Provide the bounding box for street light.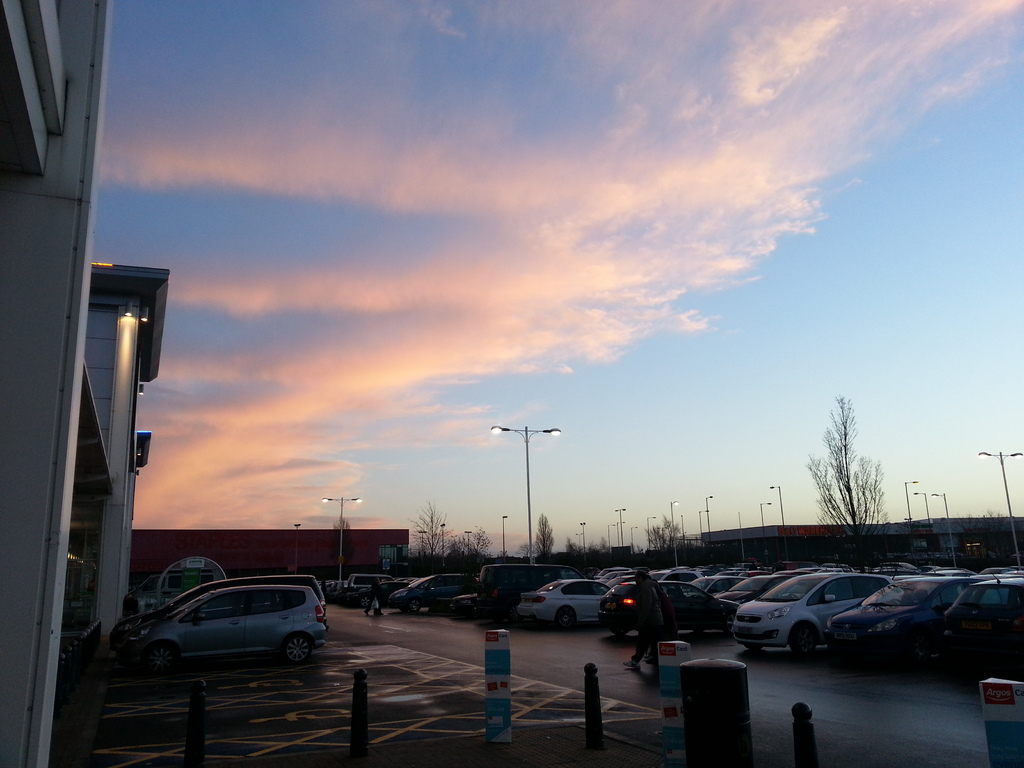
rect(616, 519, 625, 544).
